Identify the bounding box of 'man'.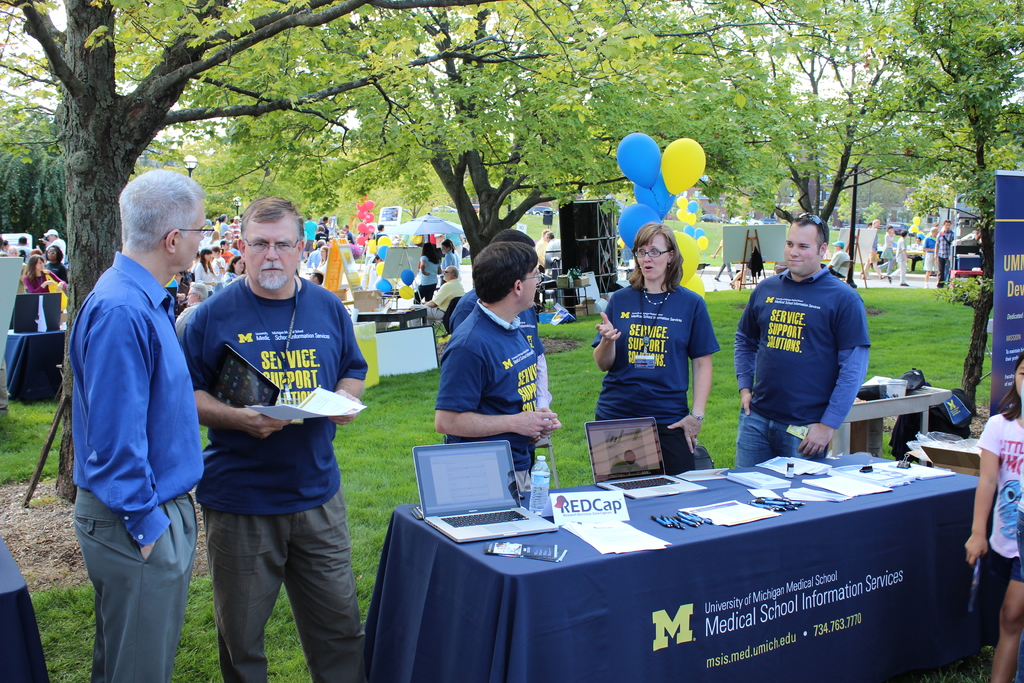
532:227:550:276.
